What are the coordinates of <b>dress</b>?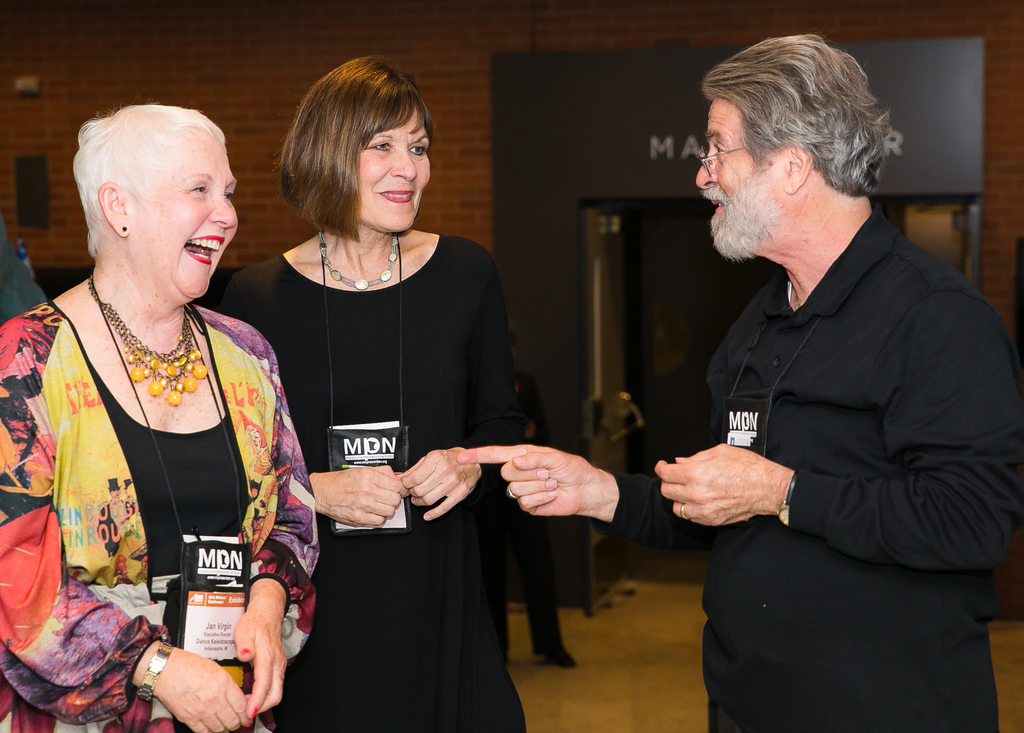
225, 229, 510, 732.
